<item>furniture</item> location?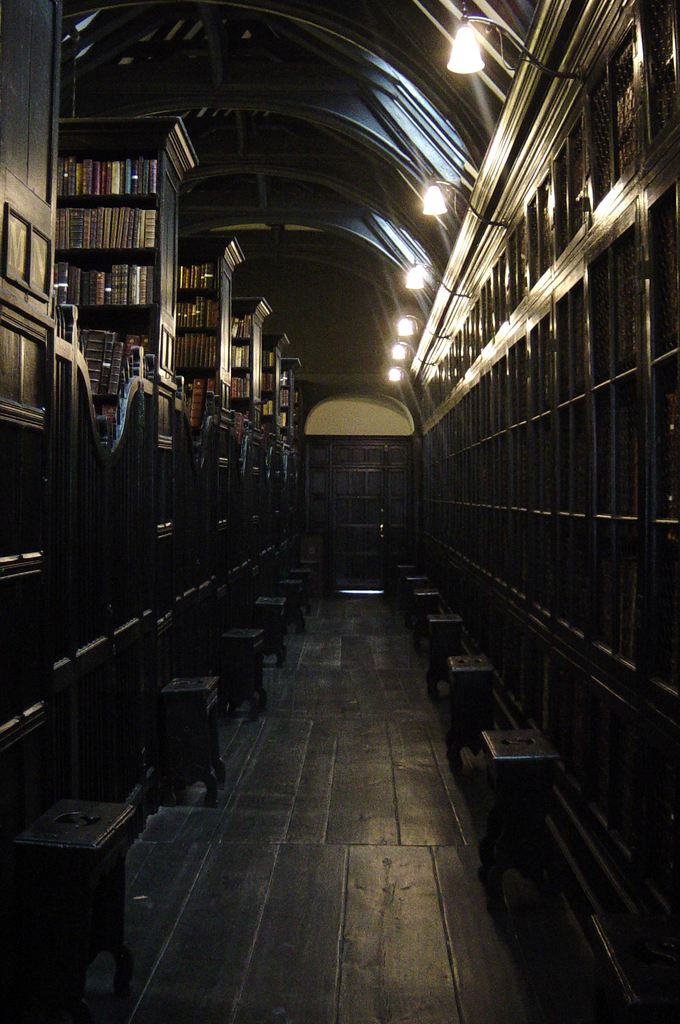
{"left": 416, "top": 592, "right": 441, "bottom": 644}
